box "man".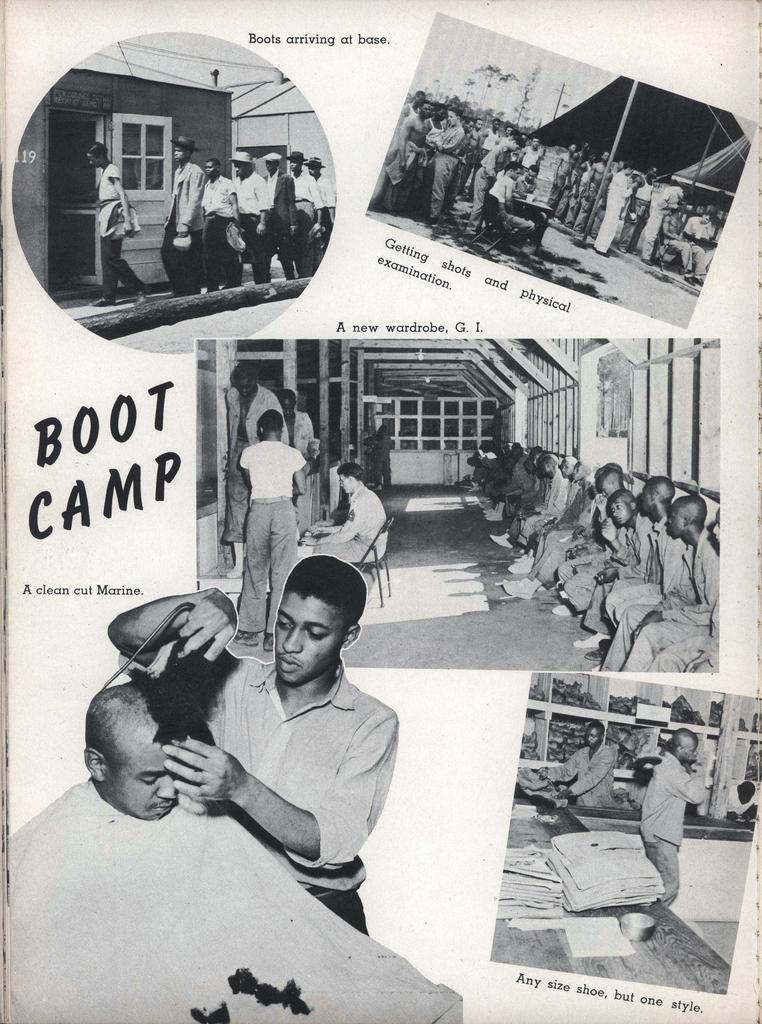
bbox=[234, 408, 311, 651].
